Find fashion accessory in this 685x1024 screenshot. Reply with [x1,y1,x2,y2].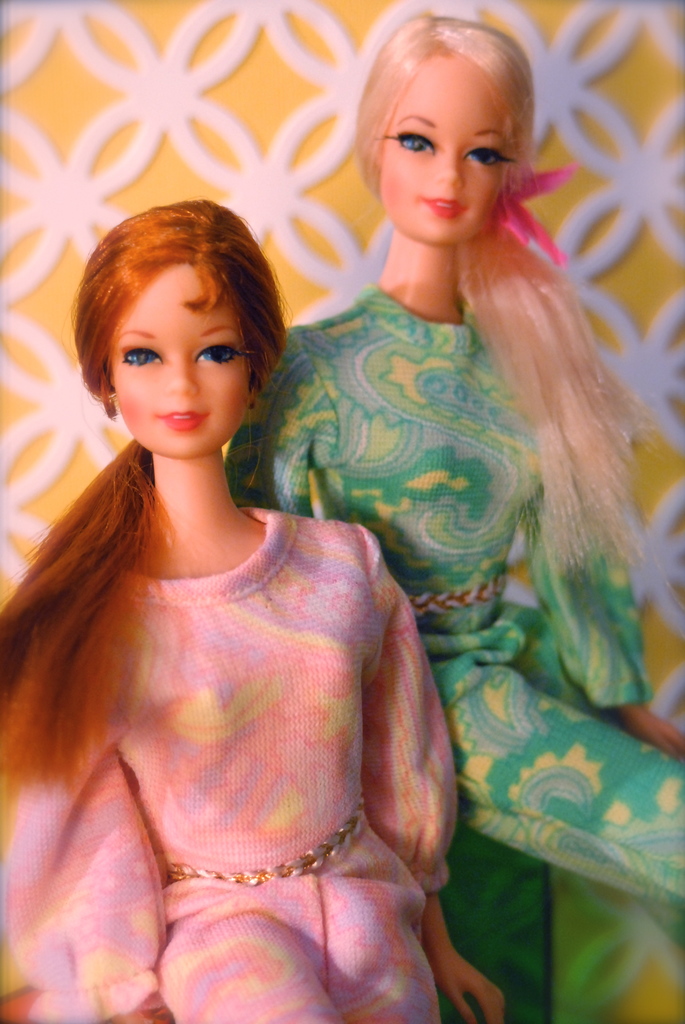
[100,395,116,423].
